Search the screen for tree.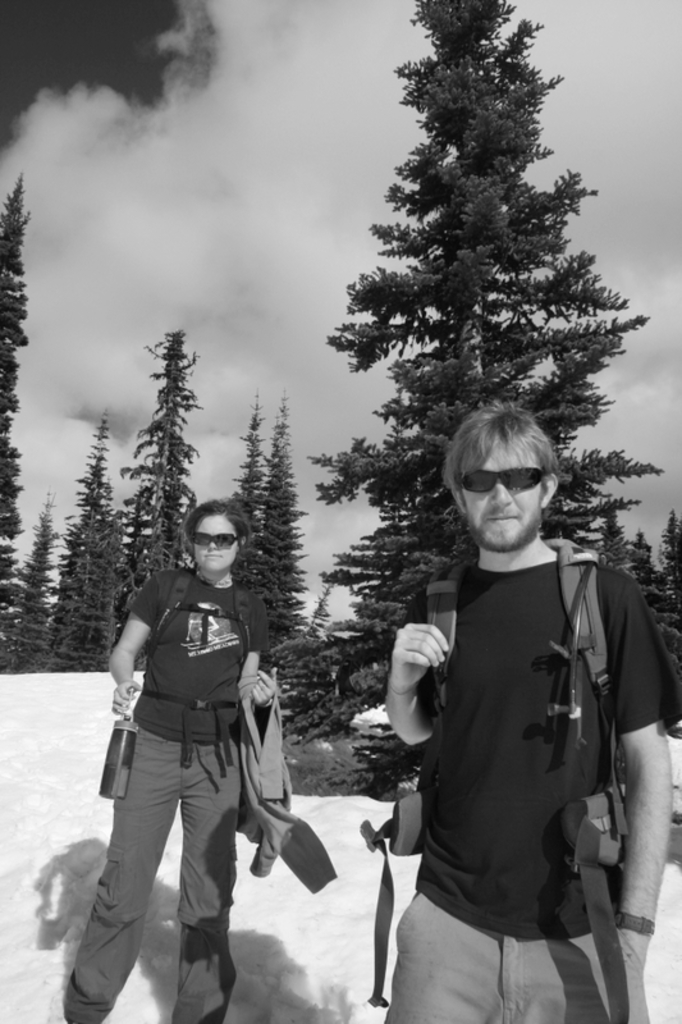
Found at <bbox>113, 324, 215, 666</bbox>.
